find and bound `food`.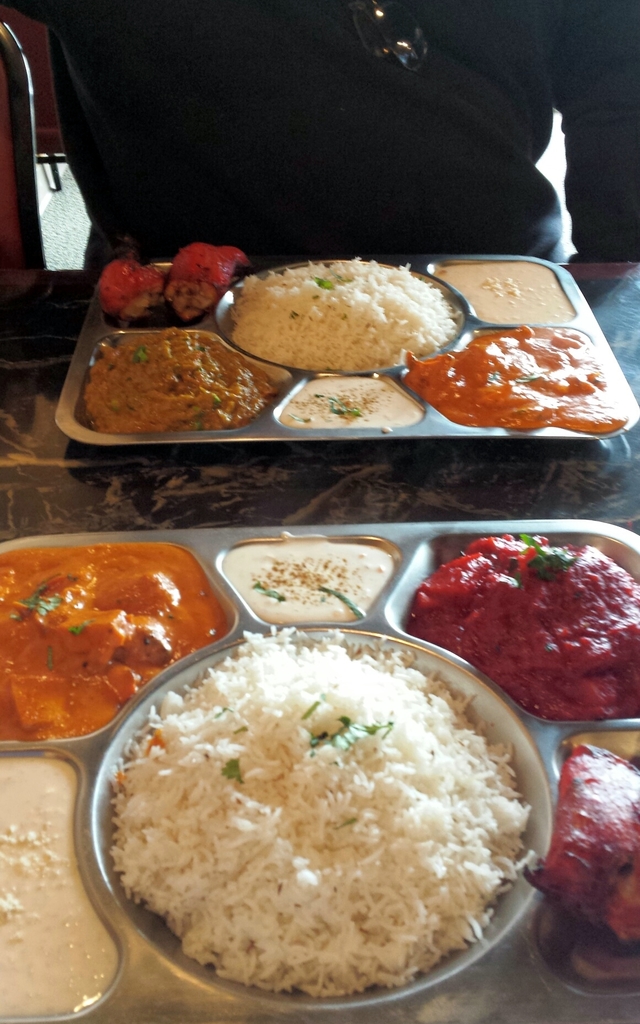
Bound: <box>402,324,631,436</box>.
